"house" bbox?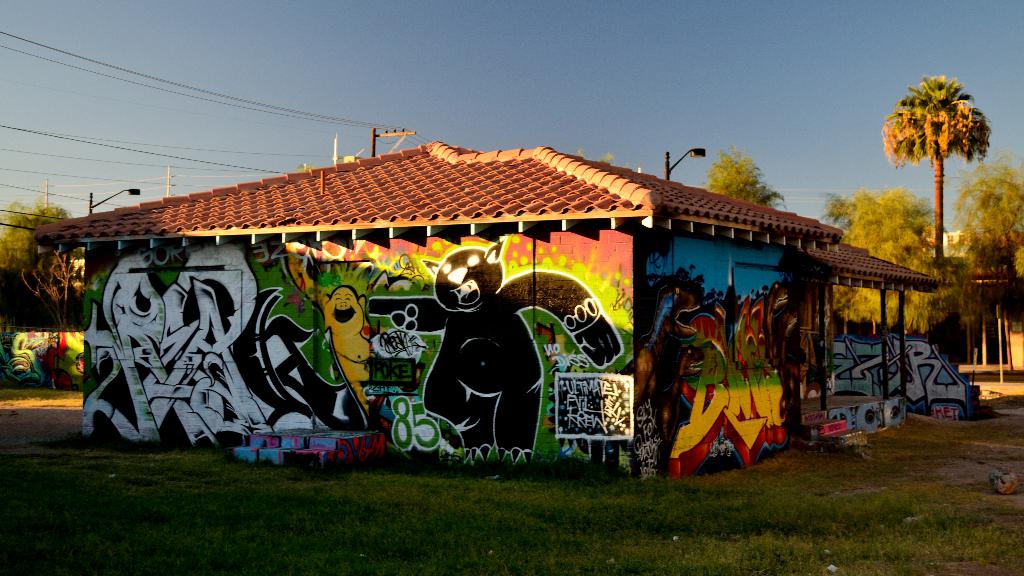
pyautogui.locateOnScreen(23, 129, 944, 486)
